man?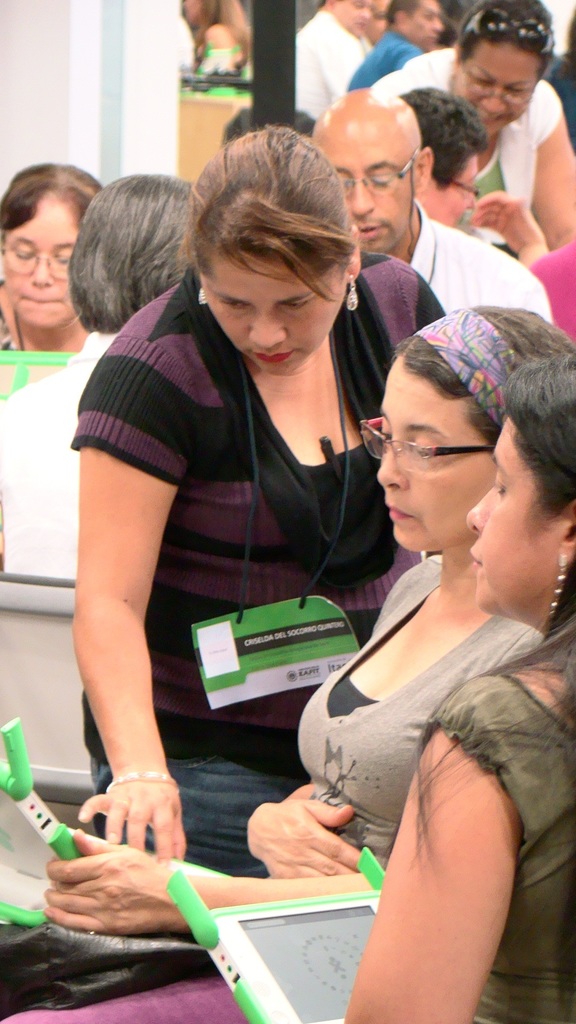
Rect(343, 0, 443, 91)
